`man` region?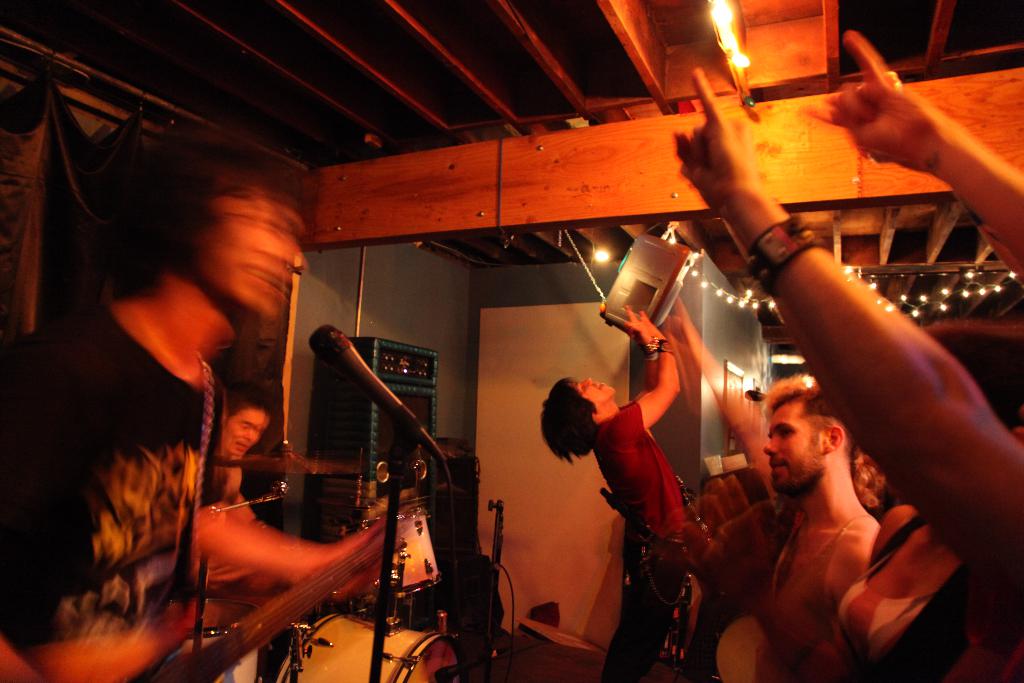
locate(0, 134, 307, 682)
